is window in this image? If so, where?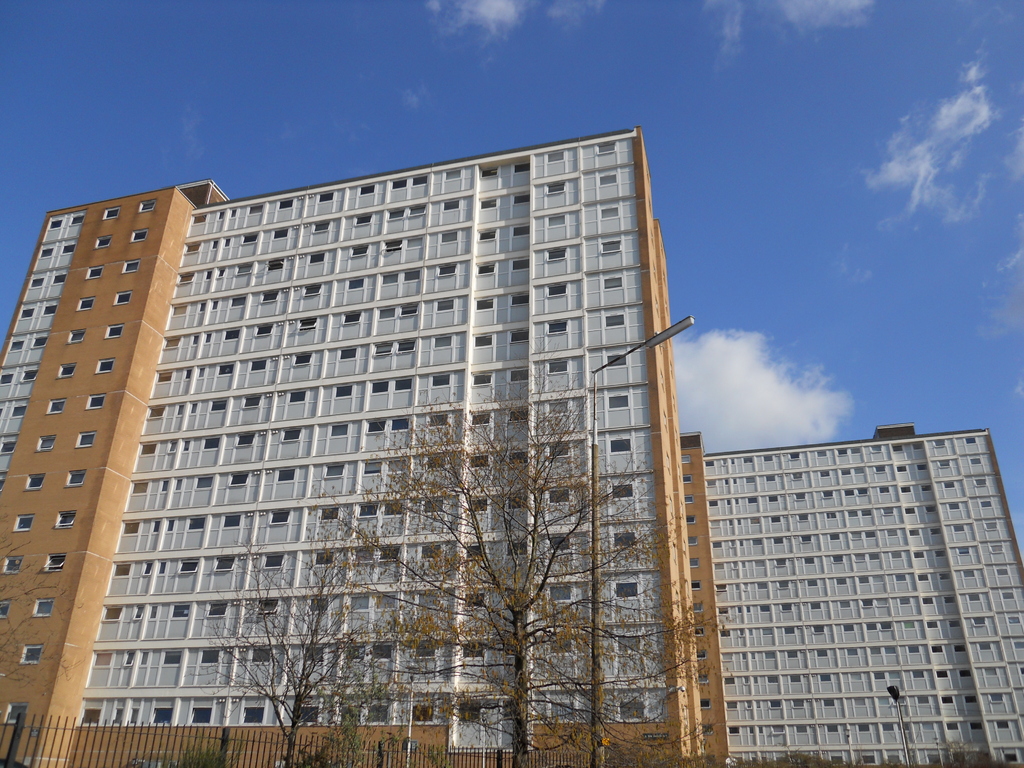
Yes, at (479, 231, 496, 241).
